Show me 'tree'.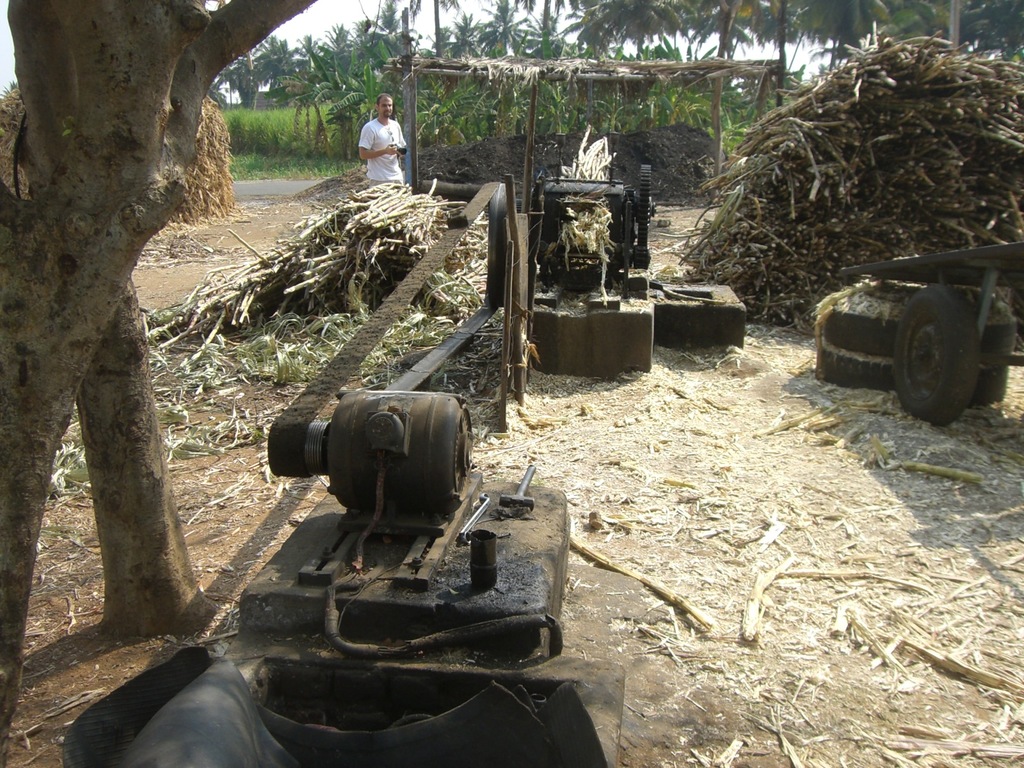
'tree' is here: Rect(612, 0, 683, 57).
